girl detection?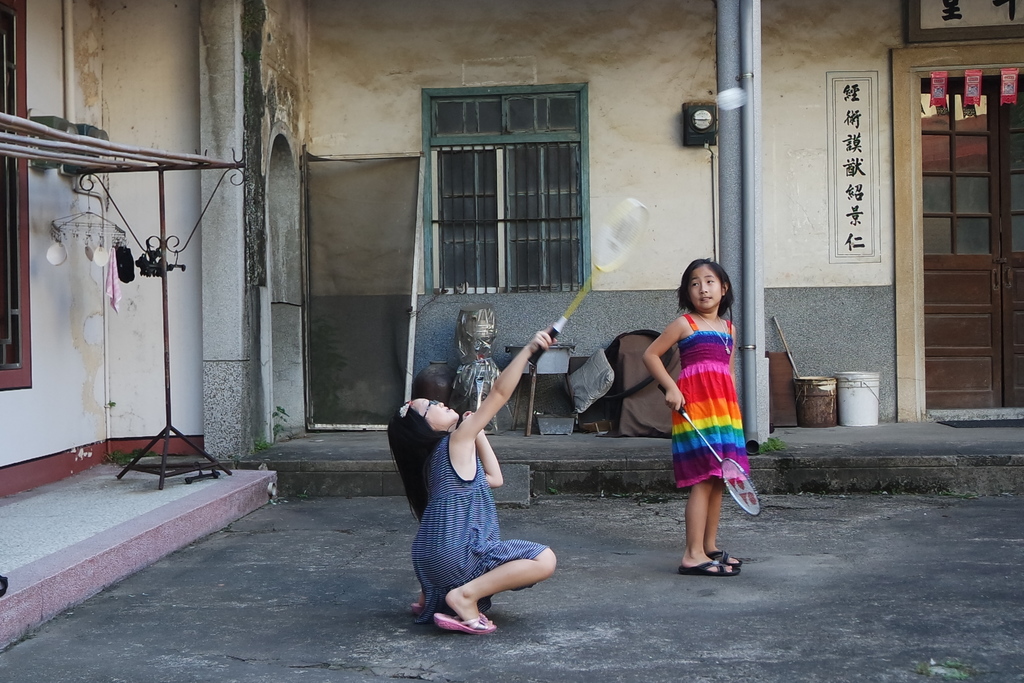
left=385, top=334, right=553, bottom=638
